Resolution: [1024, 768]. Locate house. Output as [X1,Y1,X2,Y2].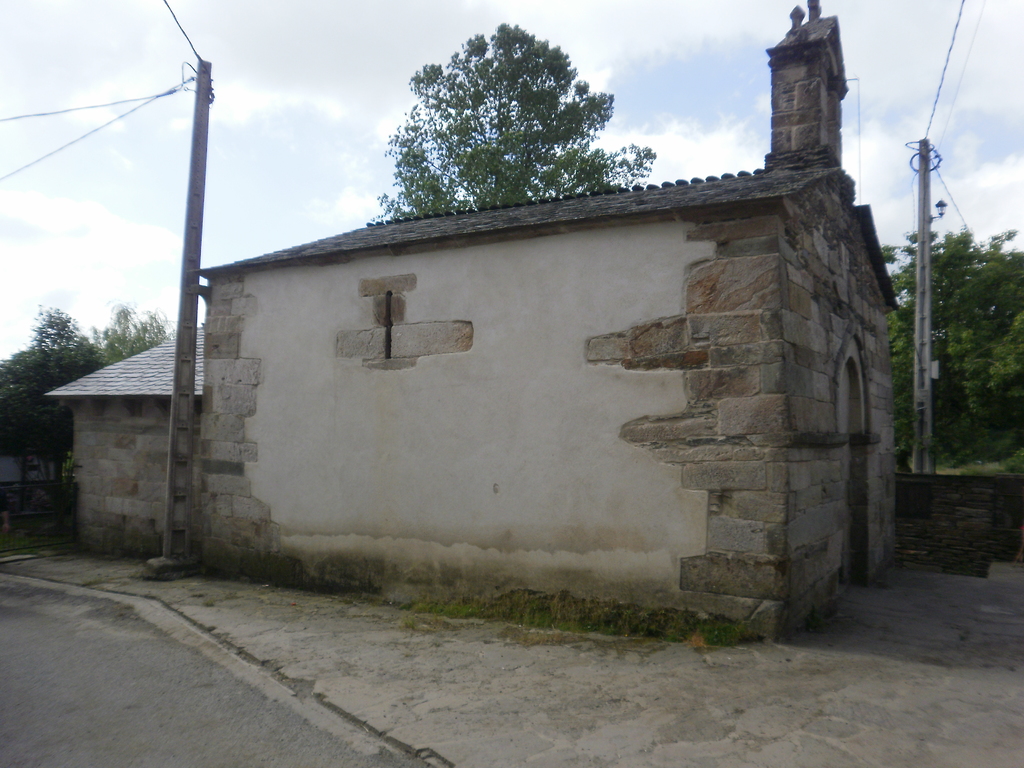
[45,0,900,643].
